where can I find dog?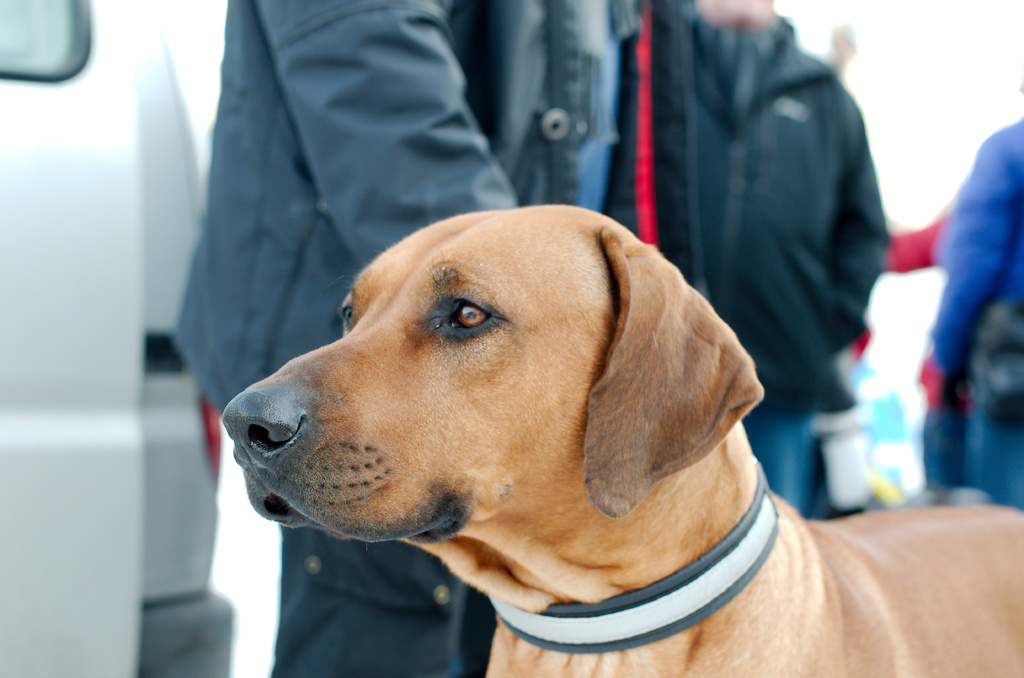
You can find it at <region>219, 200, 1023, 677</region>.
